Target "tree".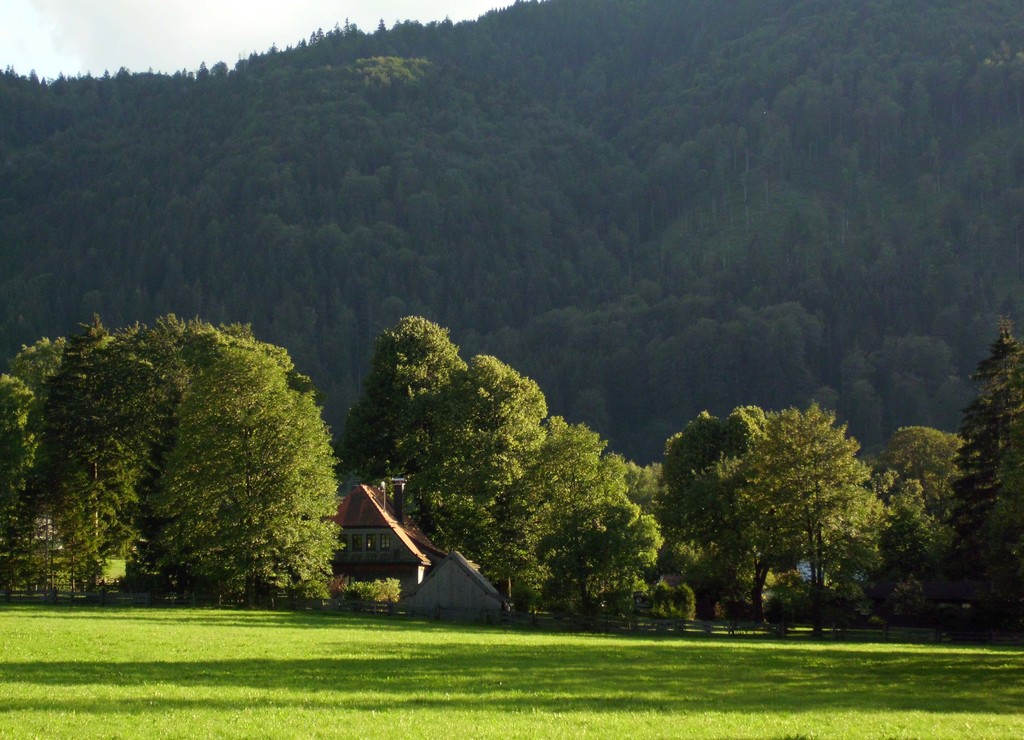
Target region: [17, 299, 349, 620].
